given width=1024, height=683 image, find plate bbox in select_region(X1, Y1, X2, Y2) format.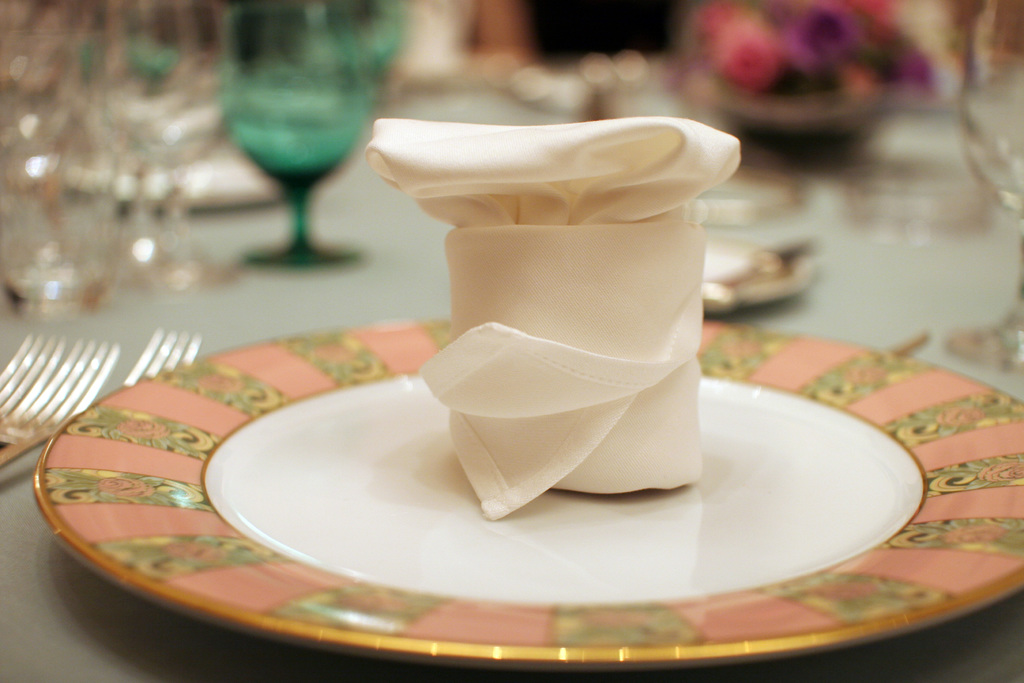
select_region(122, 150, 313, 205).
